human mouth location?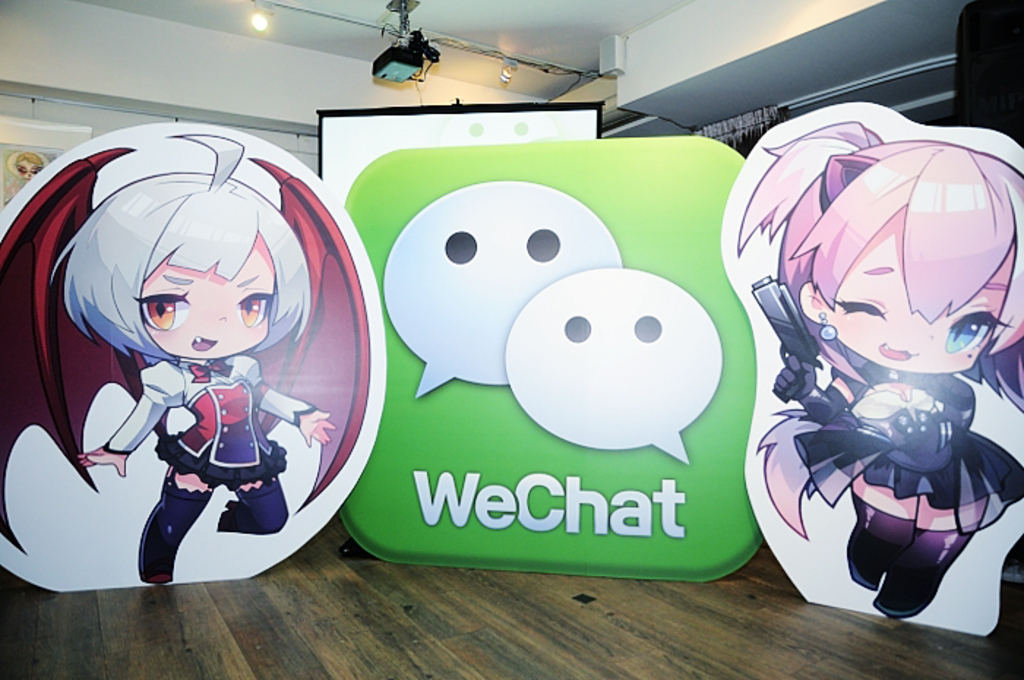
872, 341, 917, 367
